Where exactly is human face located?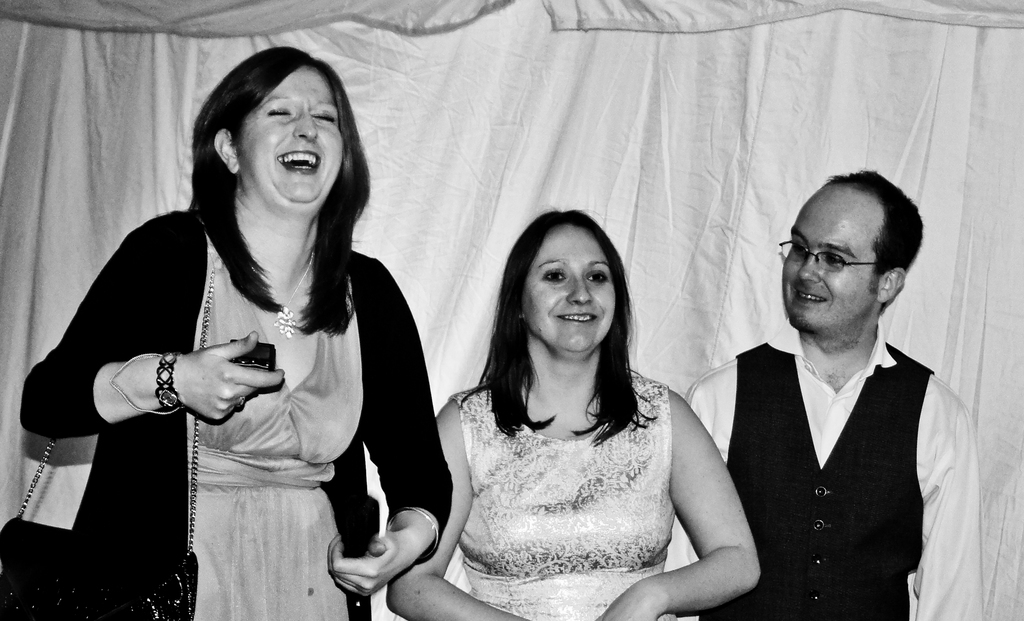
Its bounding box is crop(524, 223, 619, 352).
